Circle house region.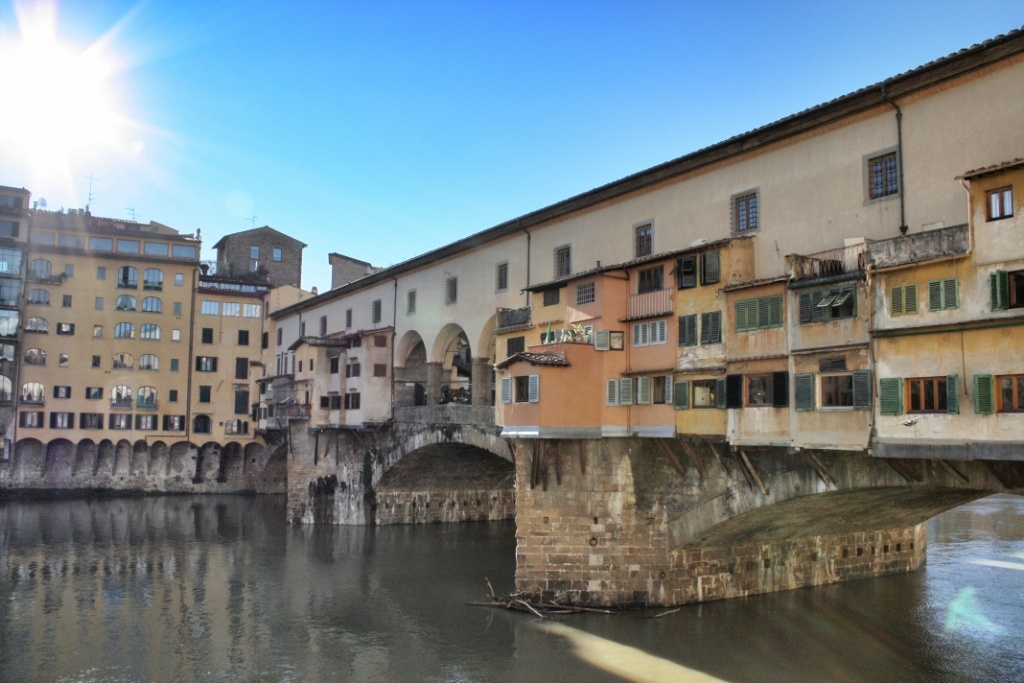
Region: rect(489, 238, 753, 443).
